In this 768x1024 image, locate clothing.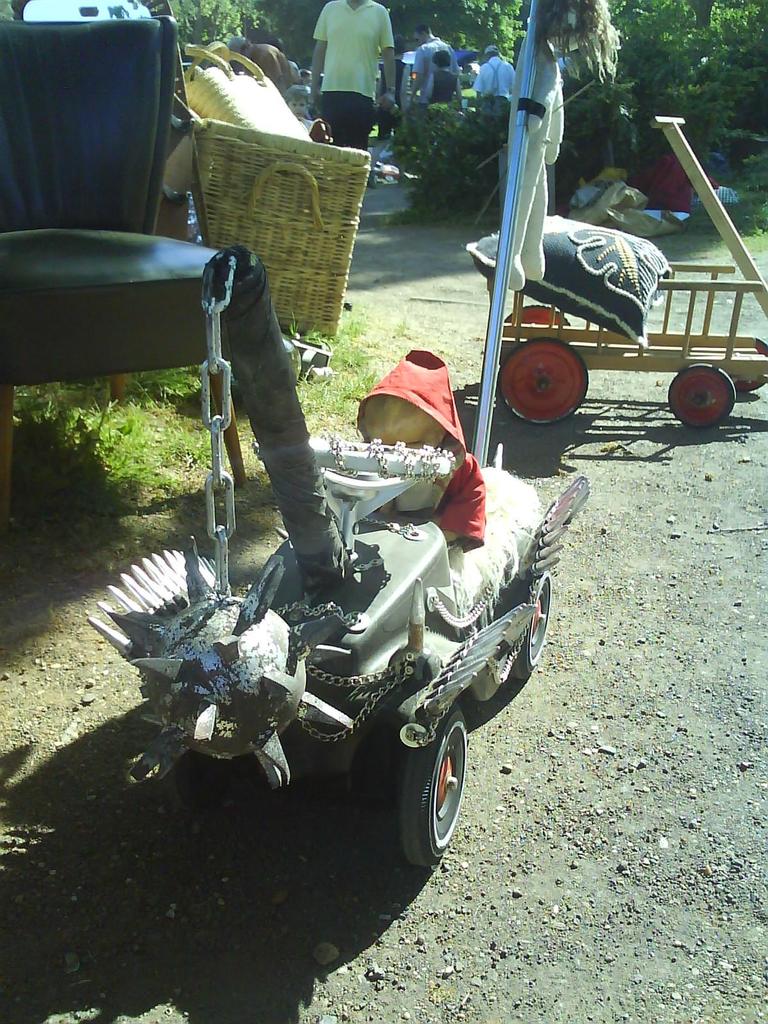
Bounding box: (312,6,399,127).
